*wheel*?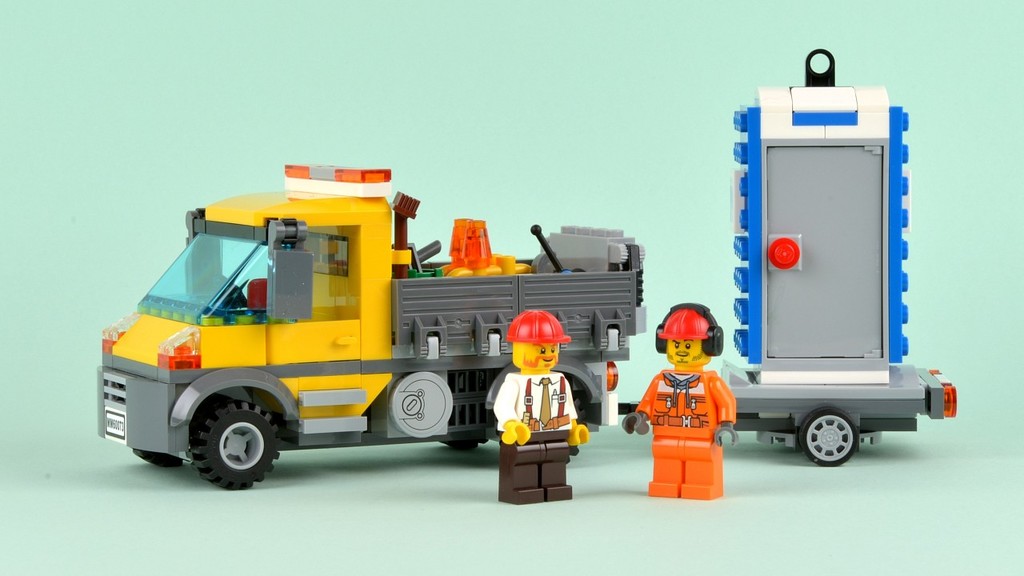
790:400:861:470
